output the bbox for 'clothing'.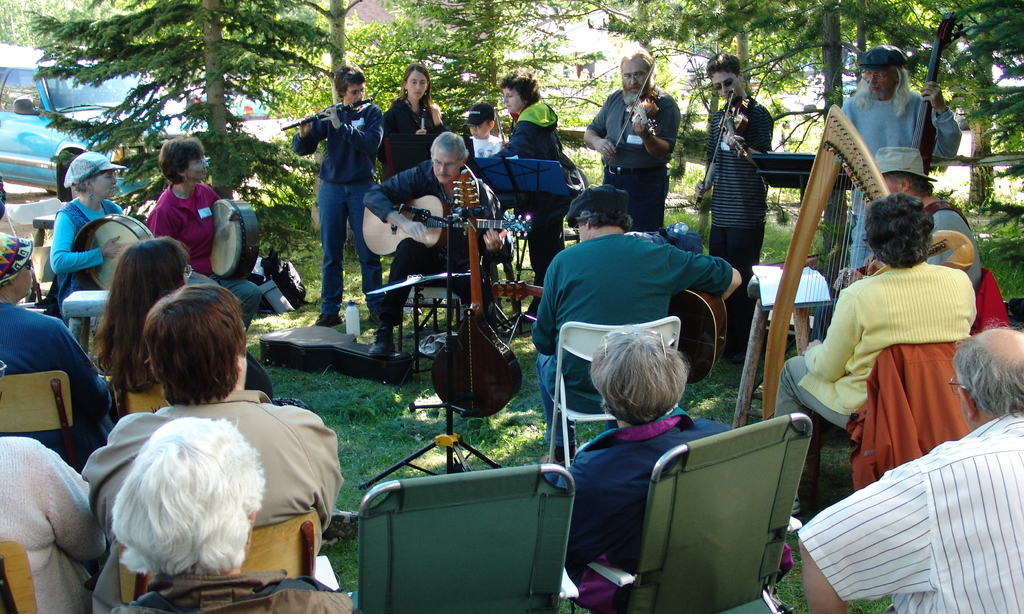
BBox(0, 302, 111, 466).
